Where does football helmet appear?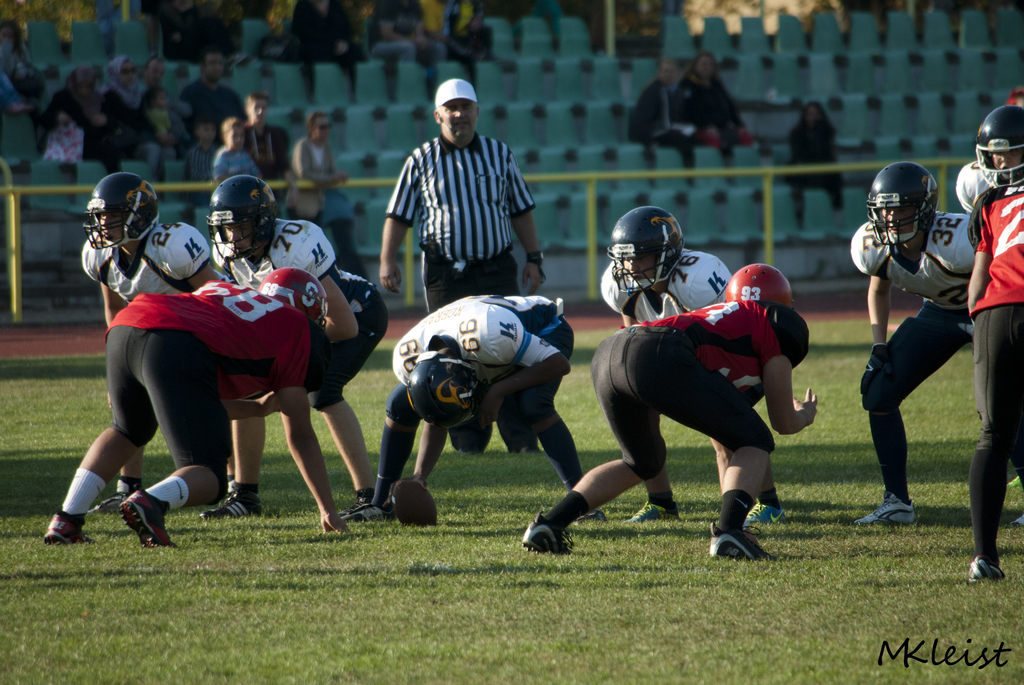
Appears at pyautogui.locateOnScreen(266, 265, 333, 328).
